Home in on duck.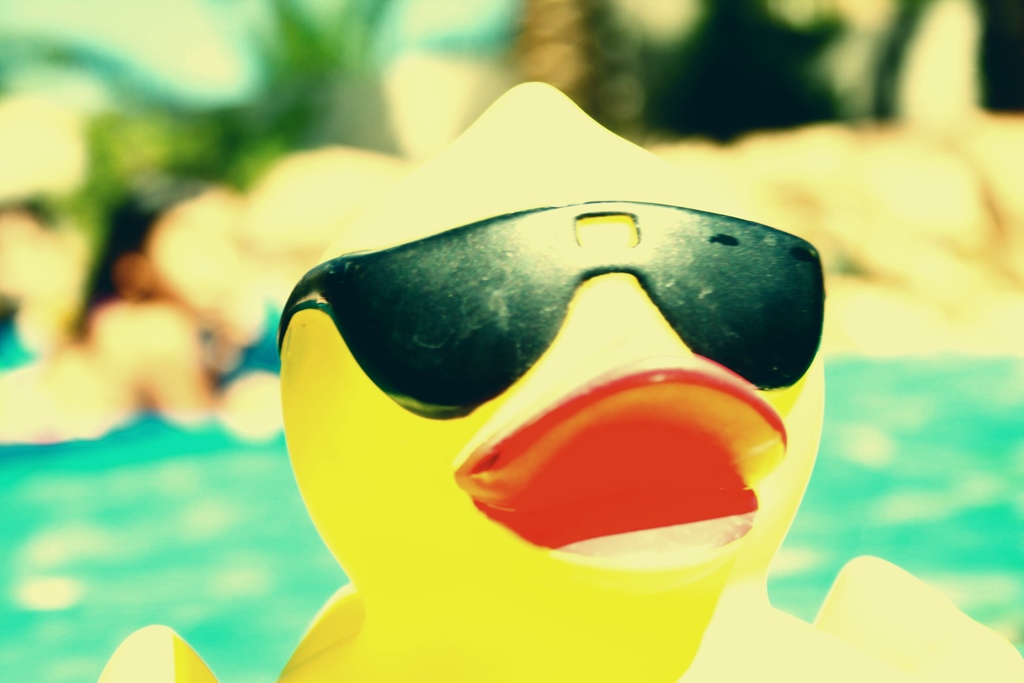
Homed in at select_region(88, 75, 1023, 682).
